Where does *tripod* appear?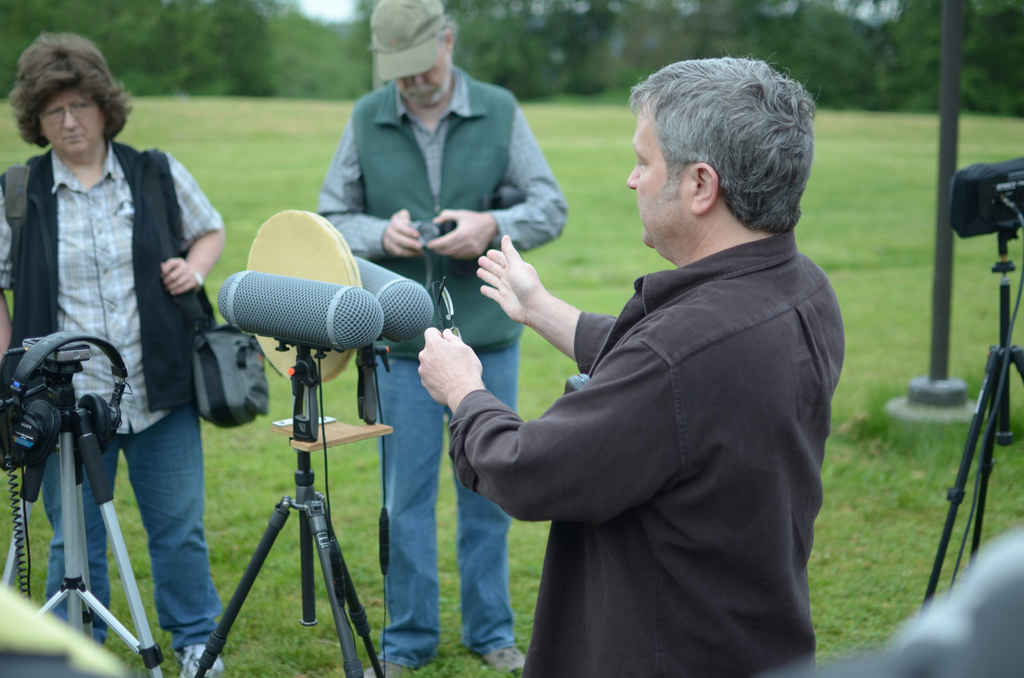
Appears at bbox=[196, 346, 390, 677].
